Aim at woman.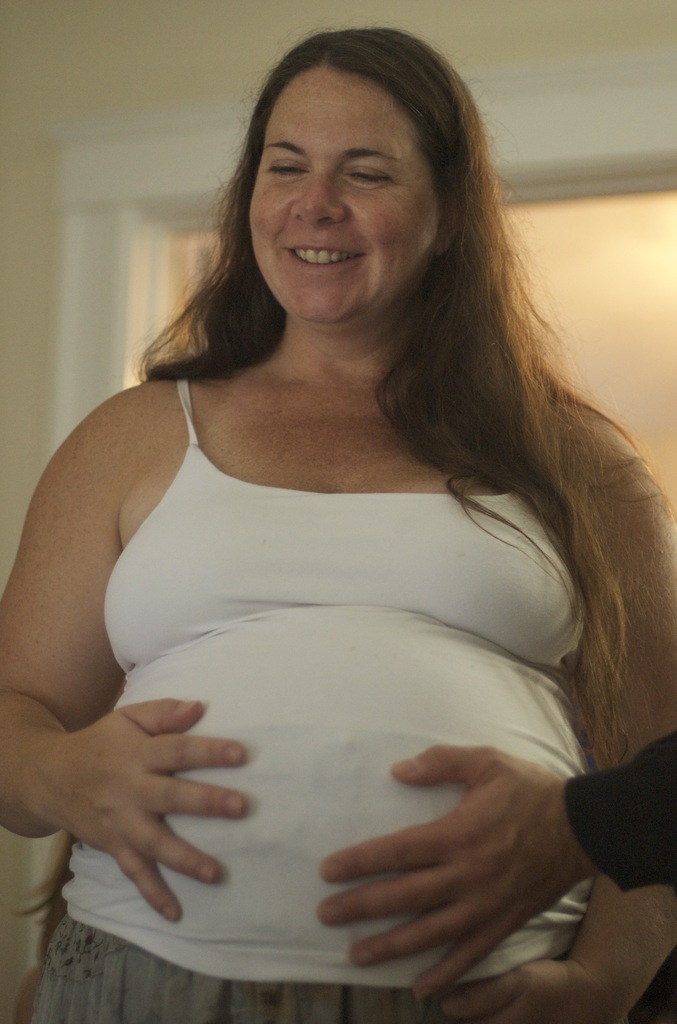
Aimed at [0, 29, 665, 882].
